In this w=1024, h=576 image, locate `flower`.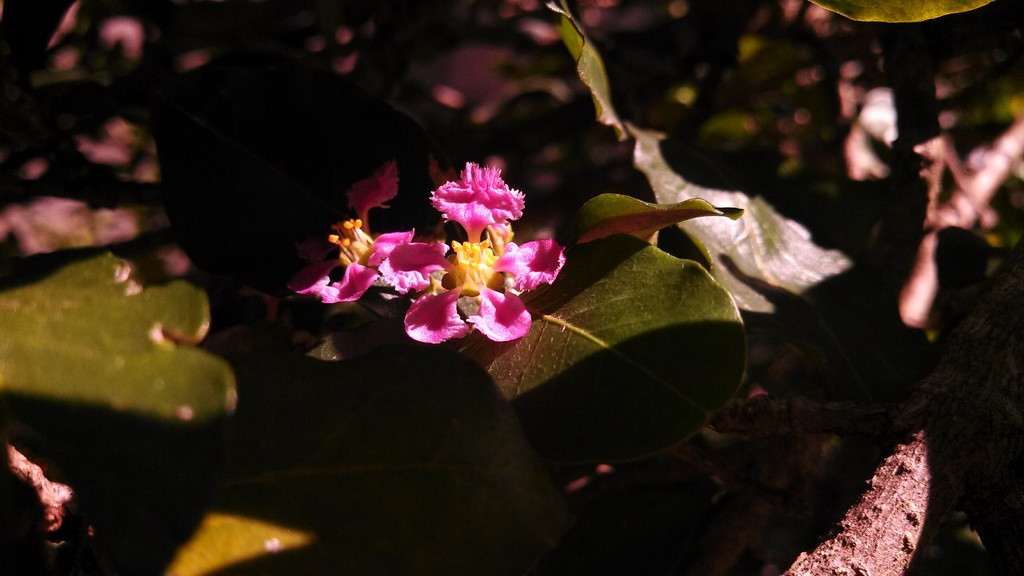
Bounding box: l=404, t=253, r=530, b=342.
